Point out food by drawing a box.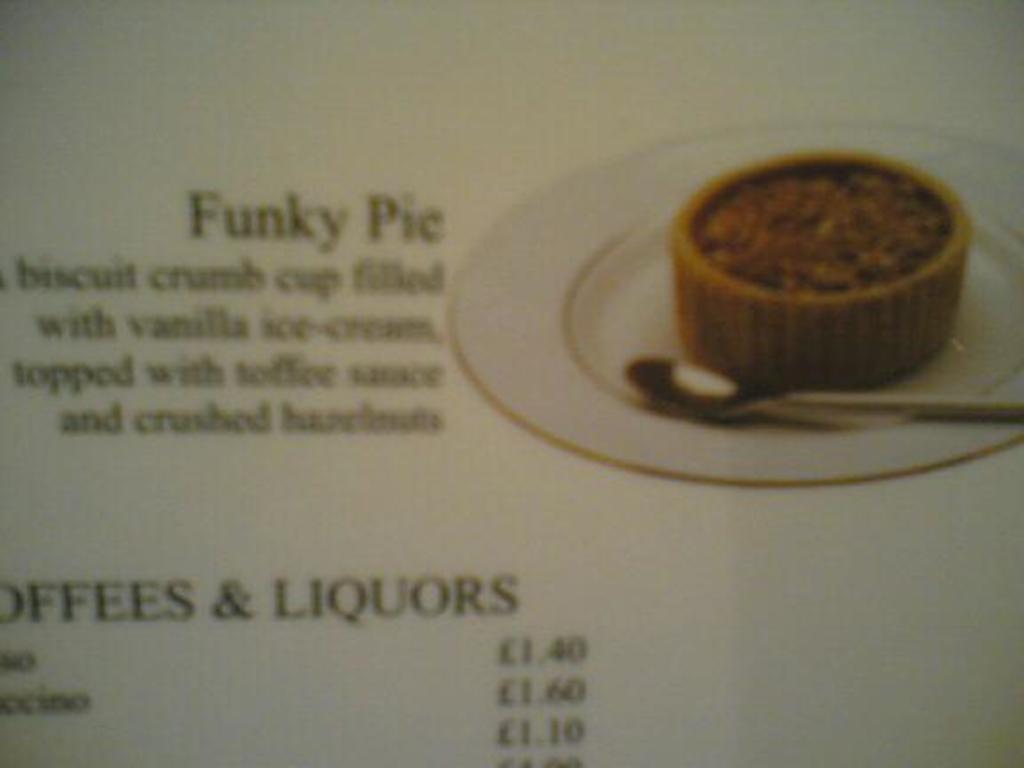
rect(683, 139, 980, 368).
